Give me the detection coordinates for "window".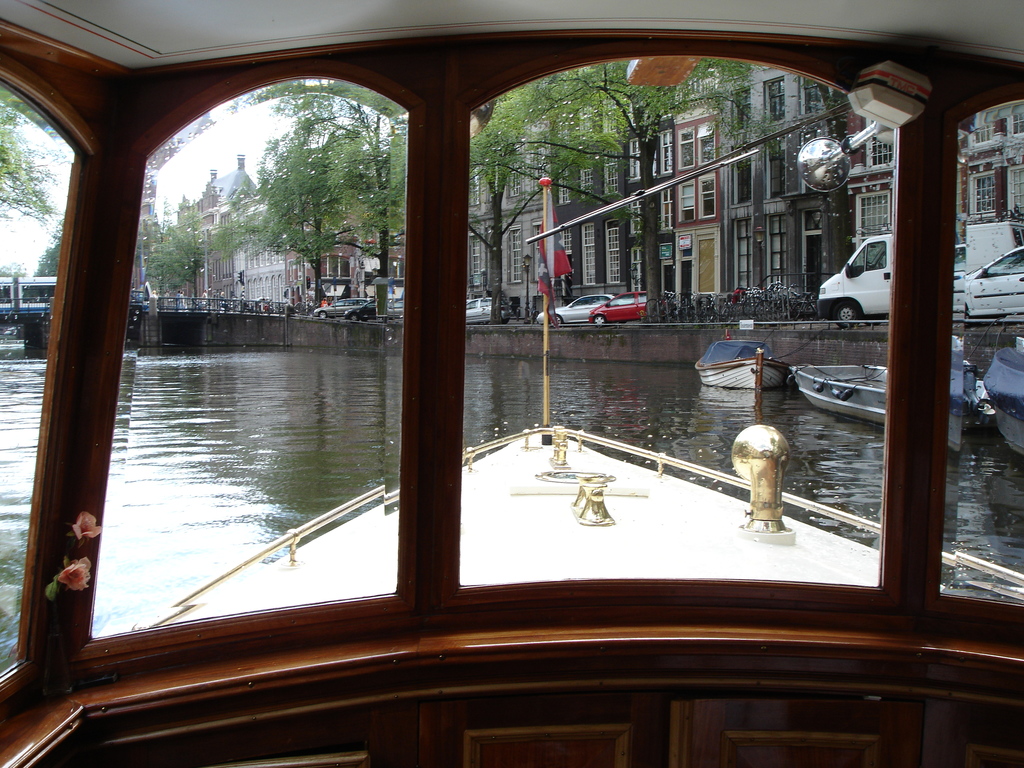
(x1=628, y1=137, x2=643, y2=180).
